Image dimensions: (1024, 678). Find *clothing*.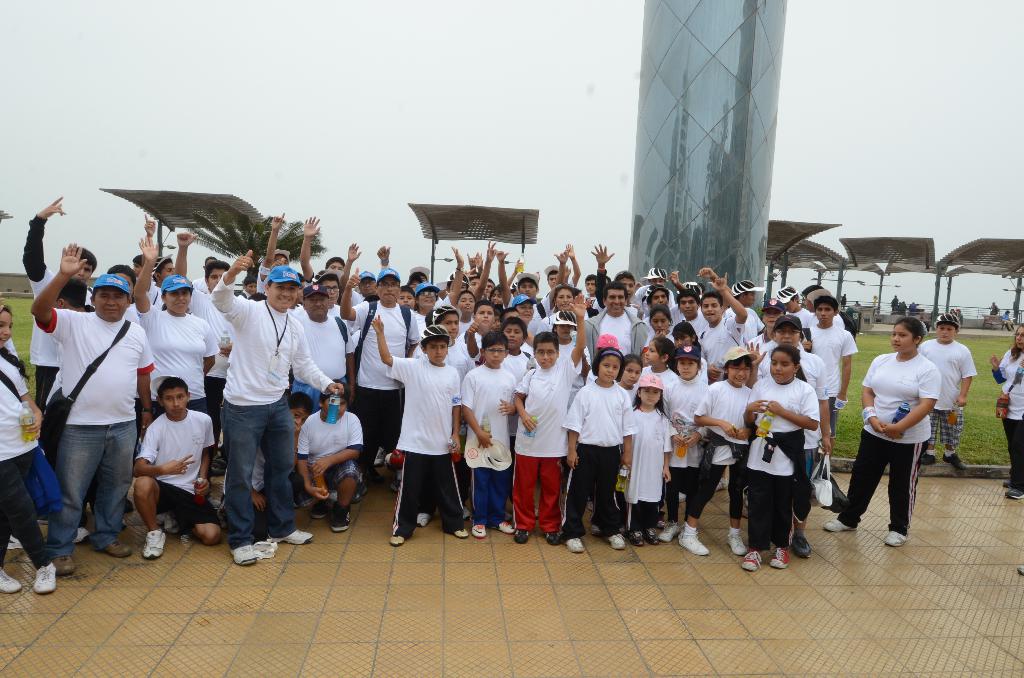
bbox=[0, 334, 48, 570].
